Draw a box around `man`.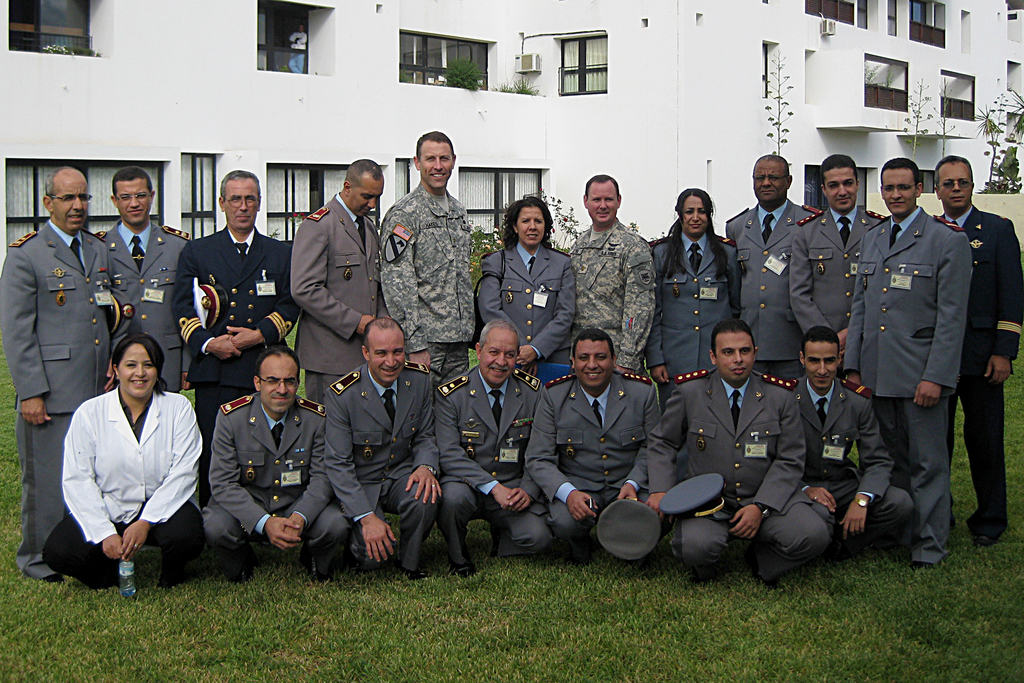
(644,322,829,584).
